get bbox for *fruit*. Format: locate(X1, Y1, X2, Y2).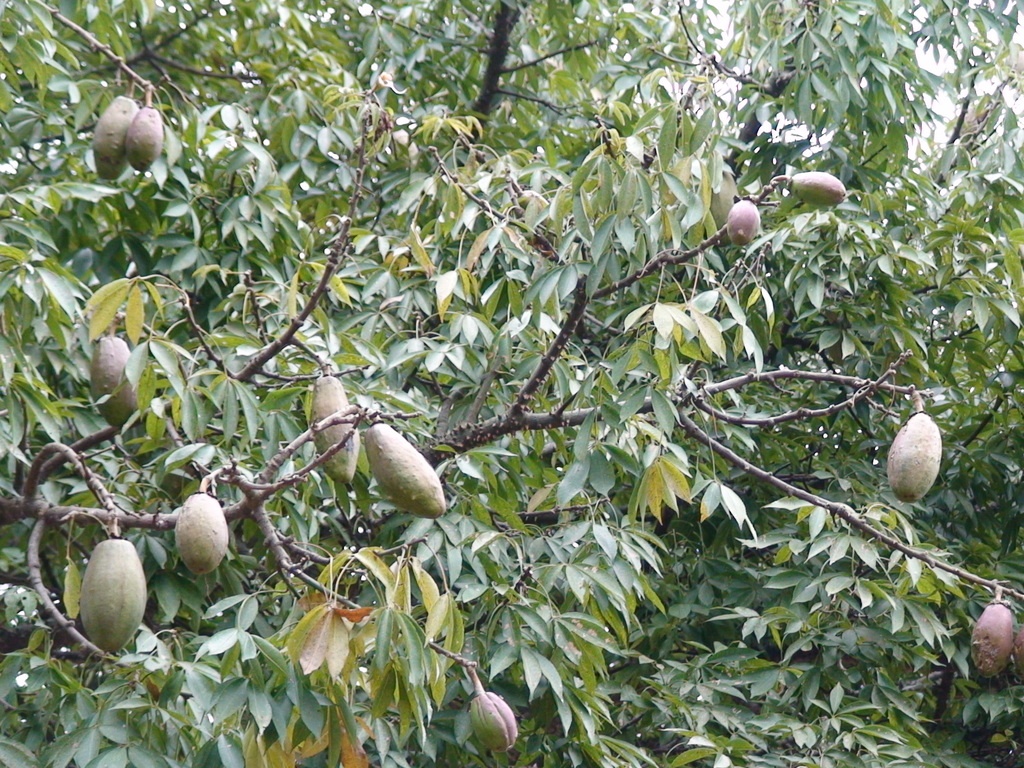
locate(468, 689, 520, 752).
